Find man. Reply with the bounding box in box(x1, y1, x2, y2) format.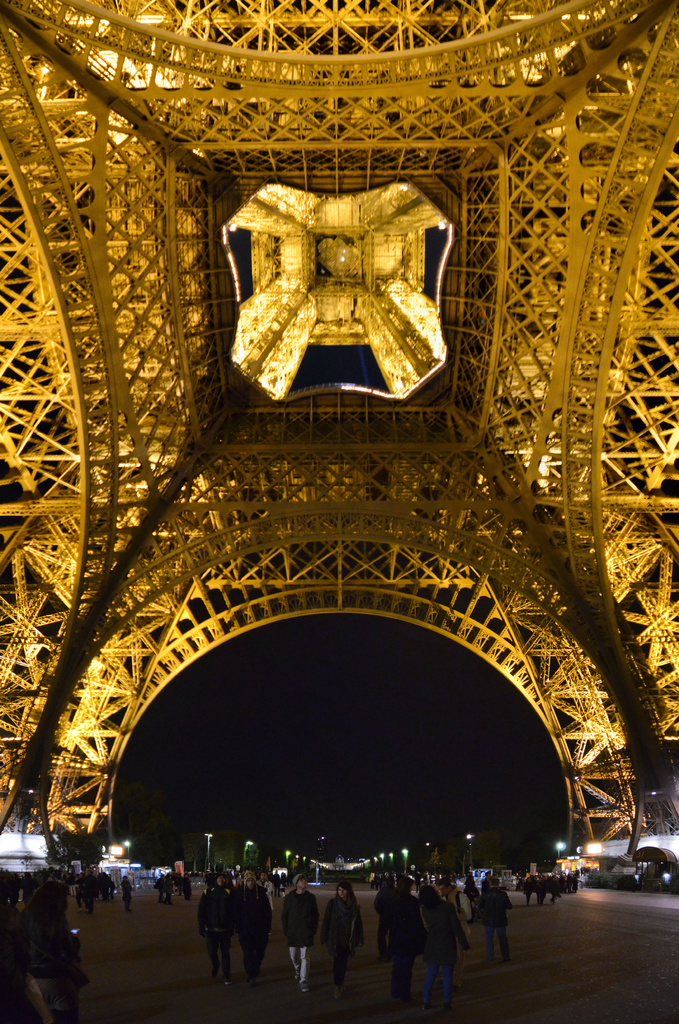
box(480, 871, 509, 958).
